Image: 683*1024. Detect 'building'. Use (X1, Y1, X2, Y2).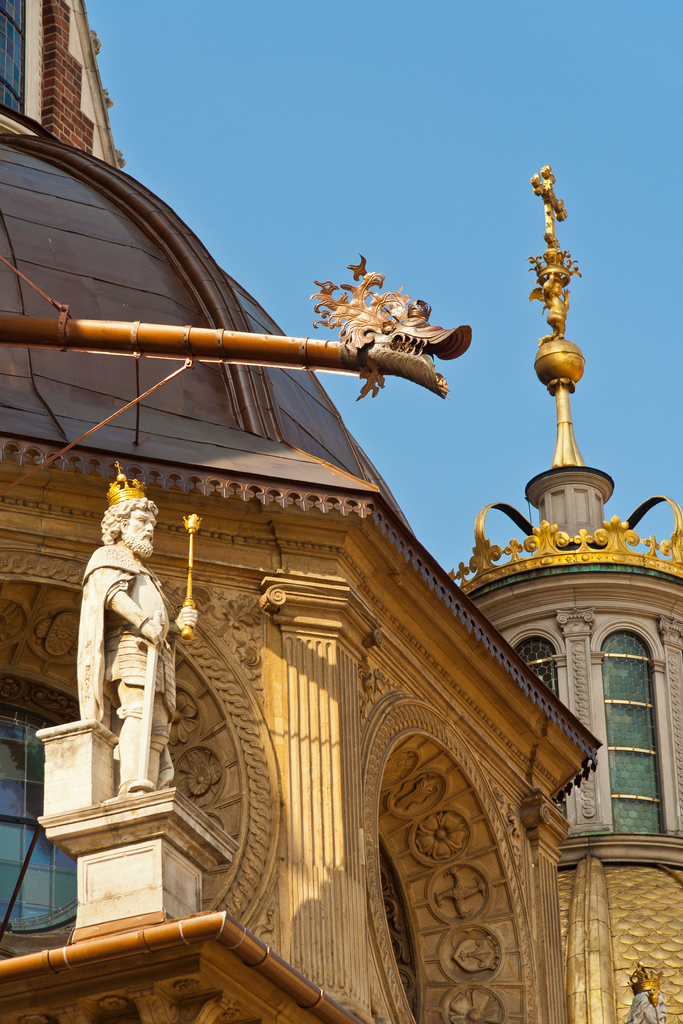
(0, 0, 682, 1023).
